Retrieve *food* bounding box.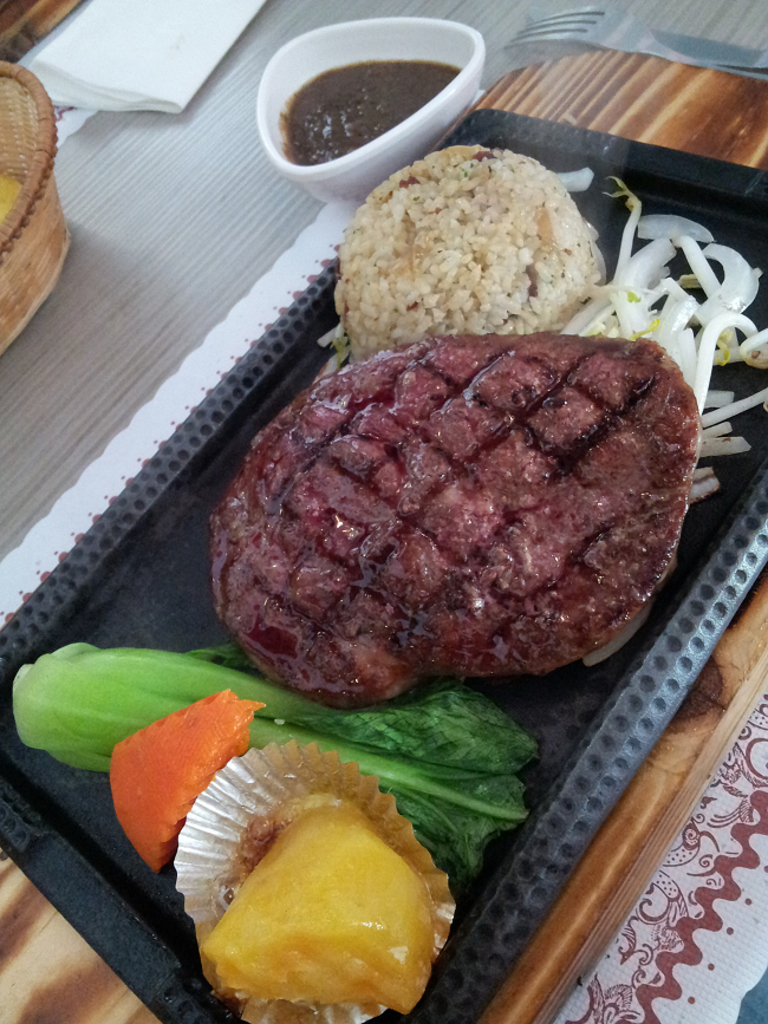
Bounding box: crop(202, 801, 440, 1005).
